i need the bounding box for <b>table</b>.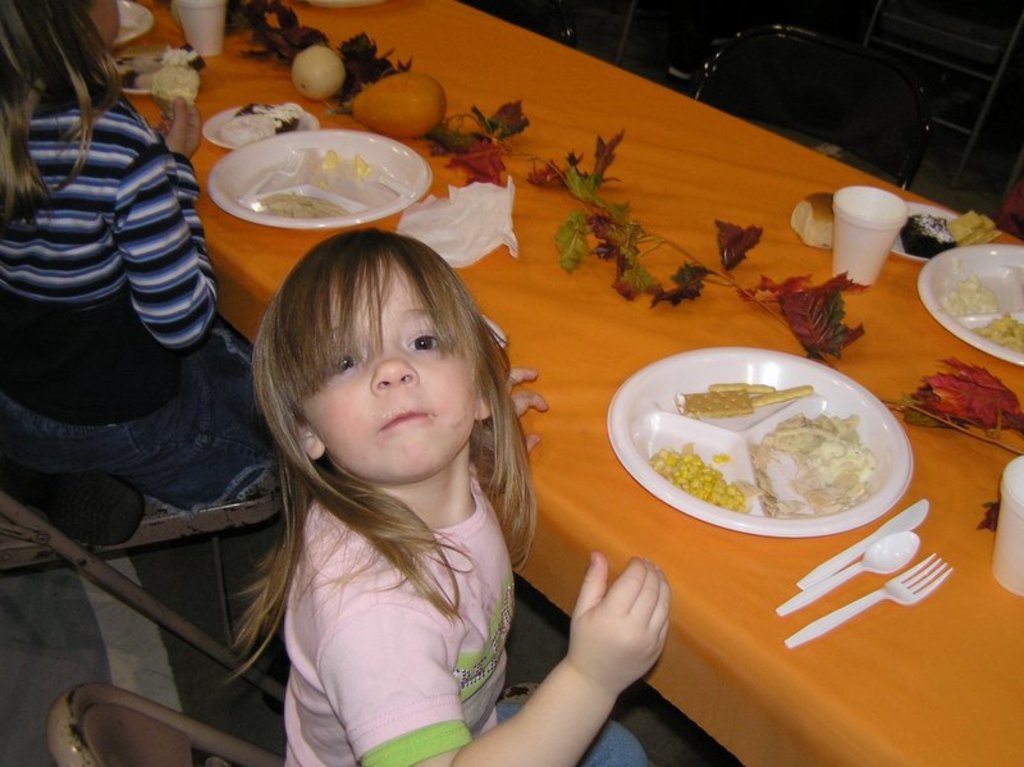
Here it is: box(22, 119, 988, 766).
